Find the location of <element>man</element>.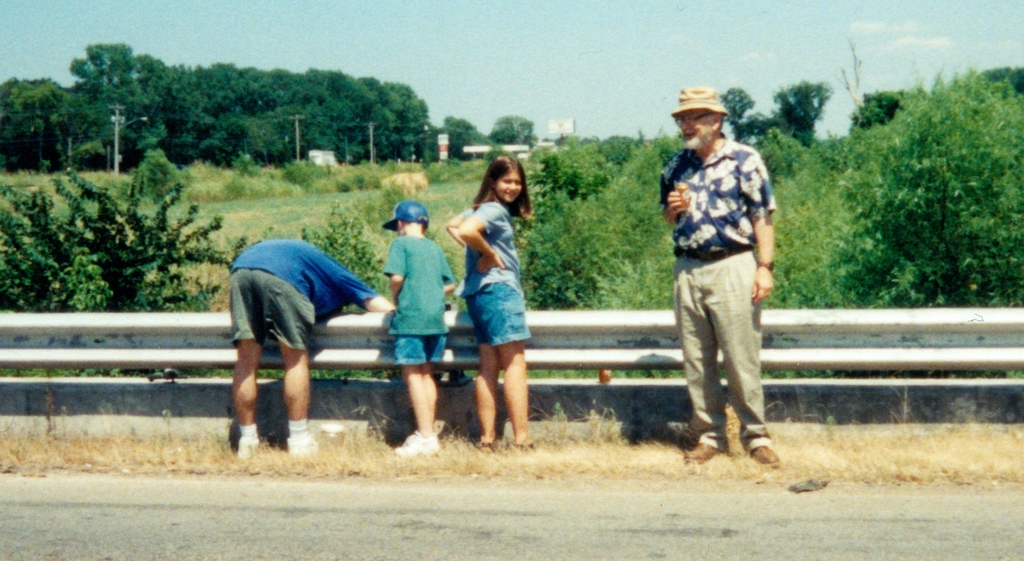
Location: box=[648, 94, 794, 469].
